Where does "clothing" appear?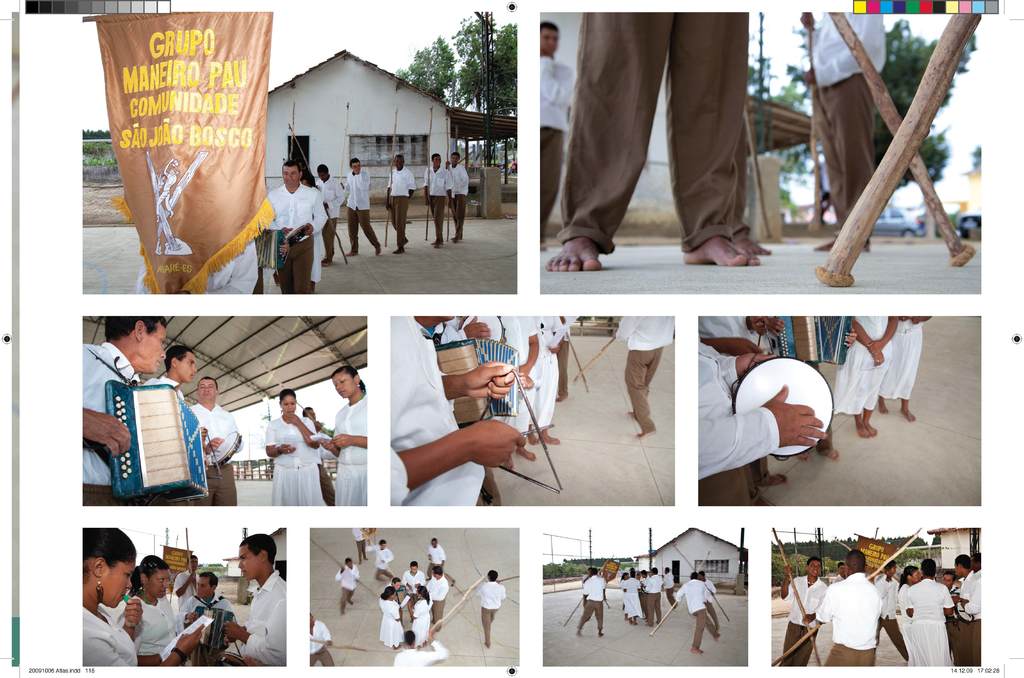
Appears at 254/179/329/295.
